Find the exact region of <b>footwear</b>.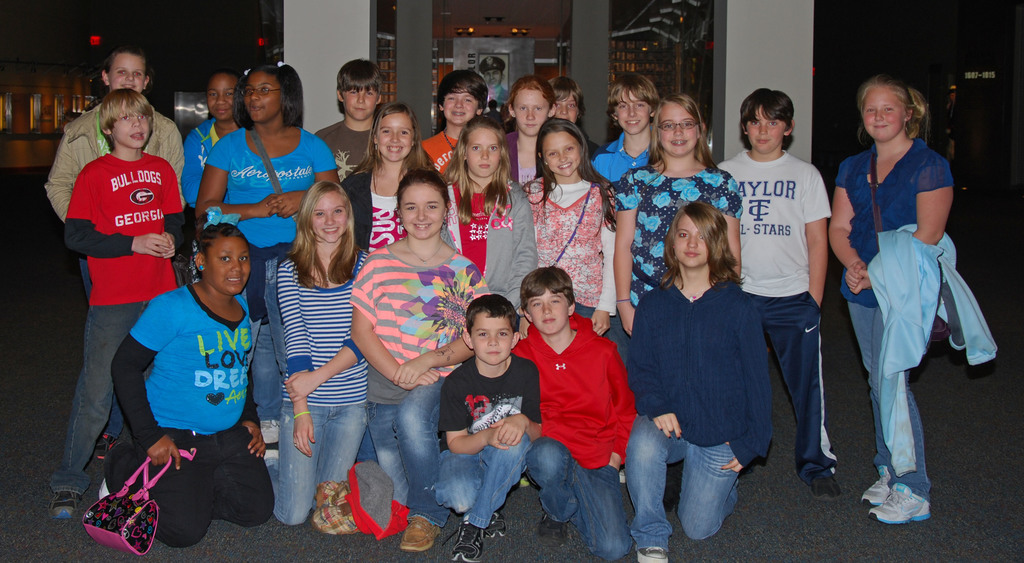
Exact region: (486,512,508,541).
